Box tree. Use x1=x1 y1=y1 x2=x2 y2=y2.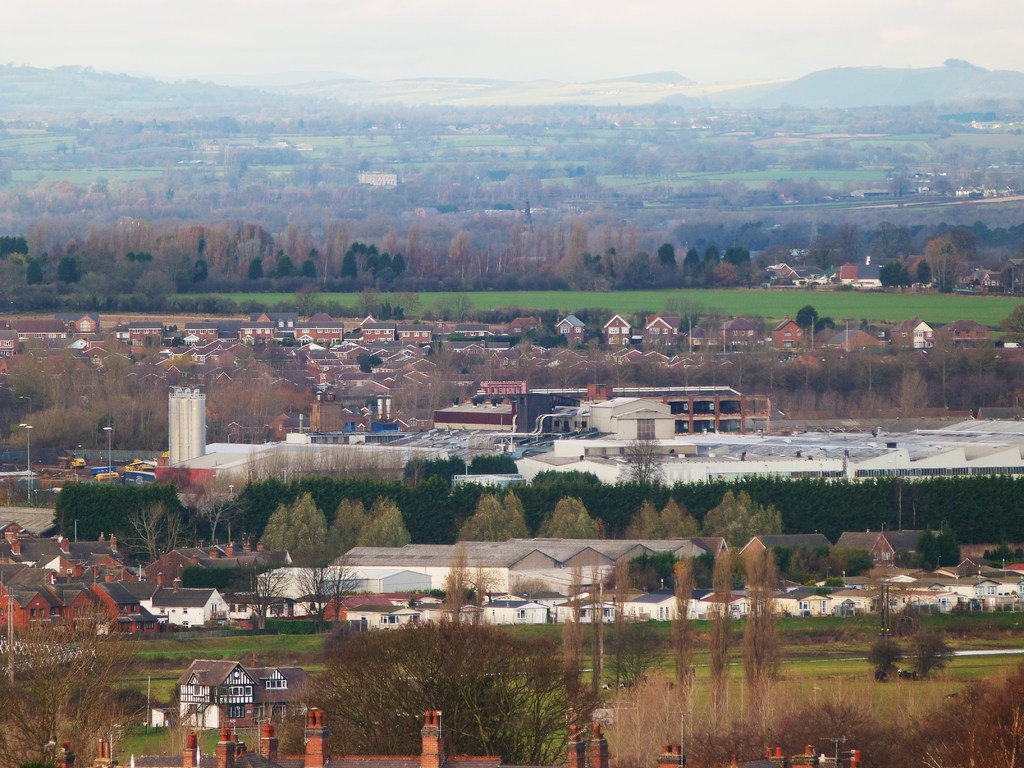
x1=112 y1=500 x2=186 y2=567.
